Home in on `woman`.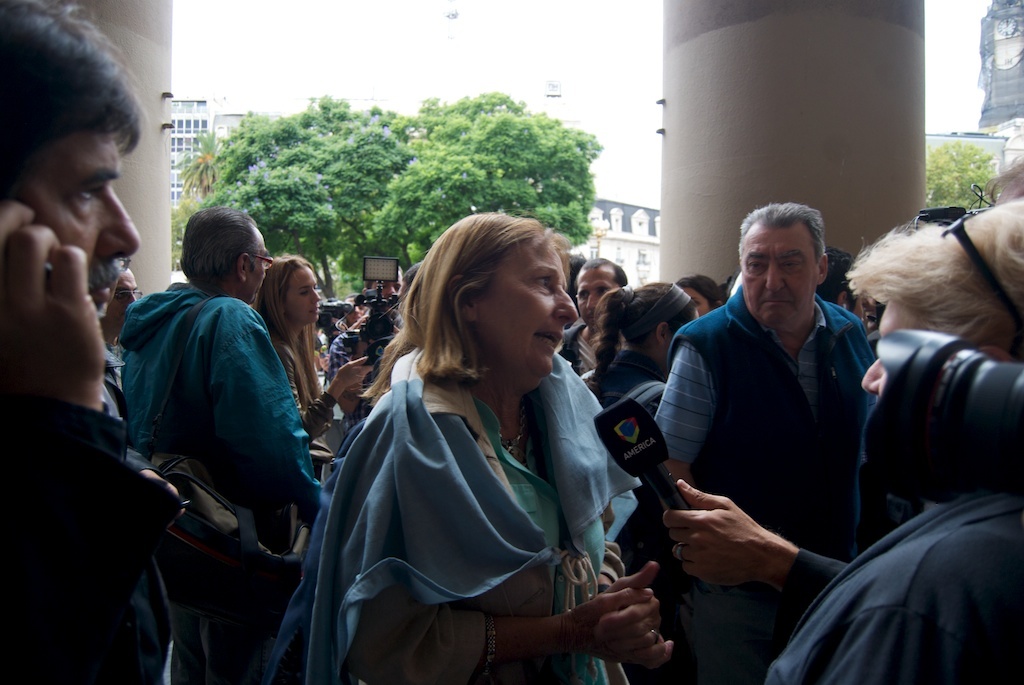
Homed in at bbox=[584, 272, 704, 429].
